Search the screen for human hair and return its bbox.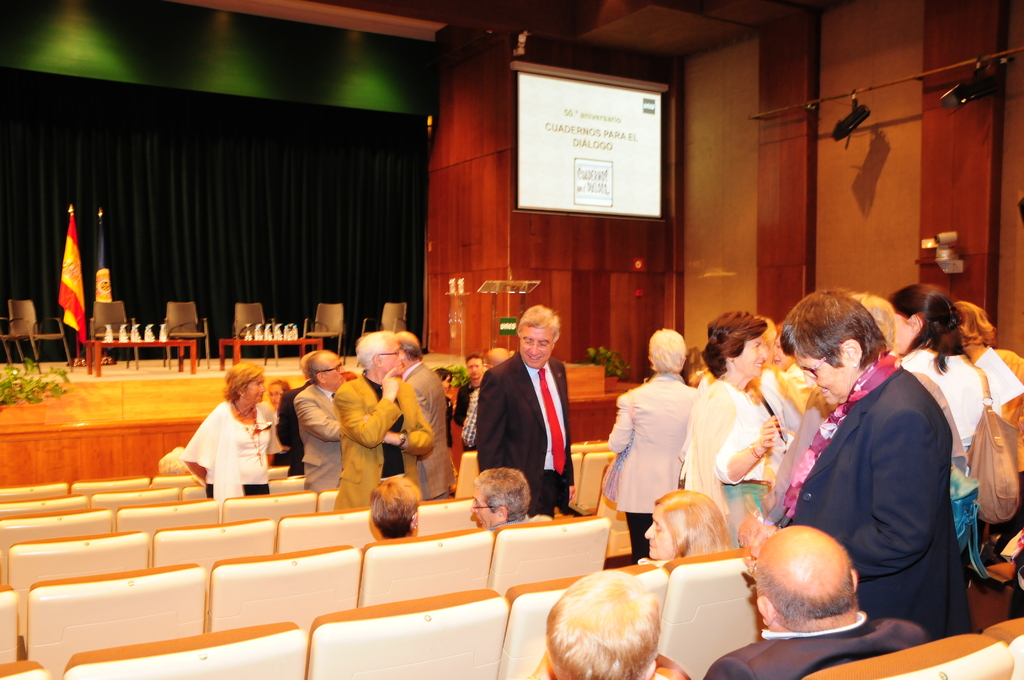
Found: locate(353, 330, 399, 376).
